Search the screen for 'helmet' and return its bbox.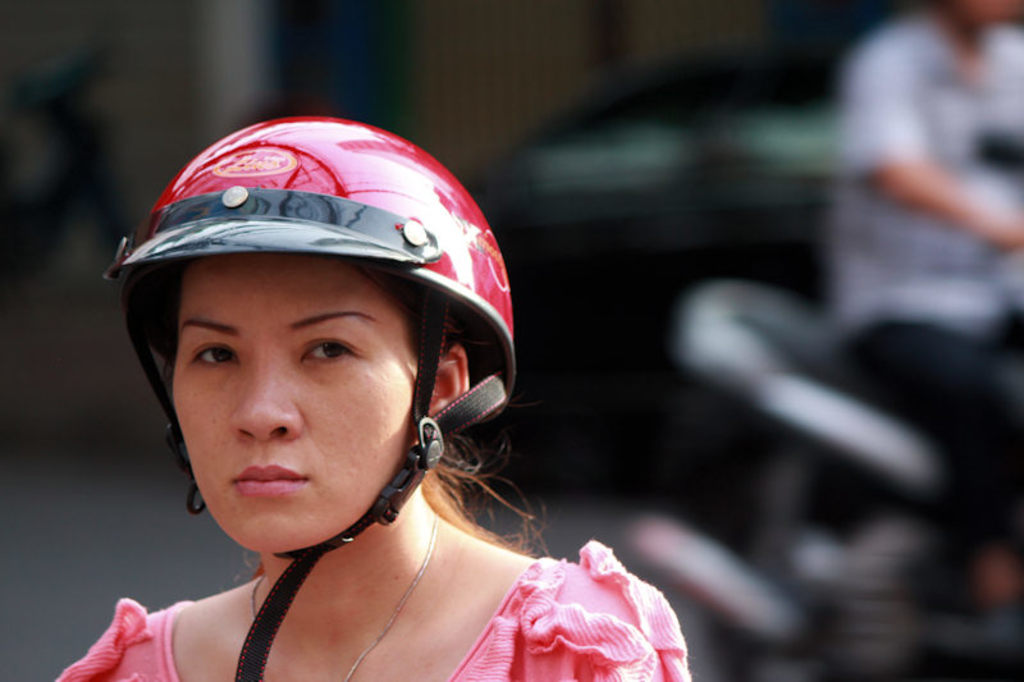
Found: bbox(102, 115, 518, 681).
